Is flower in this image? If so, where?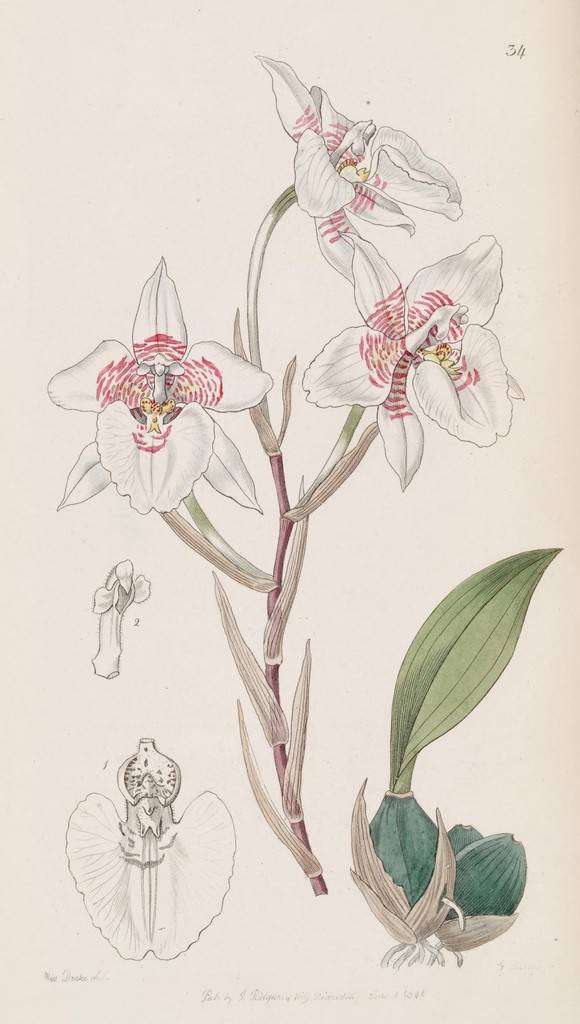
Yes, at [x1=46, y1=253, x2=271, y2=519].
